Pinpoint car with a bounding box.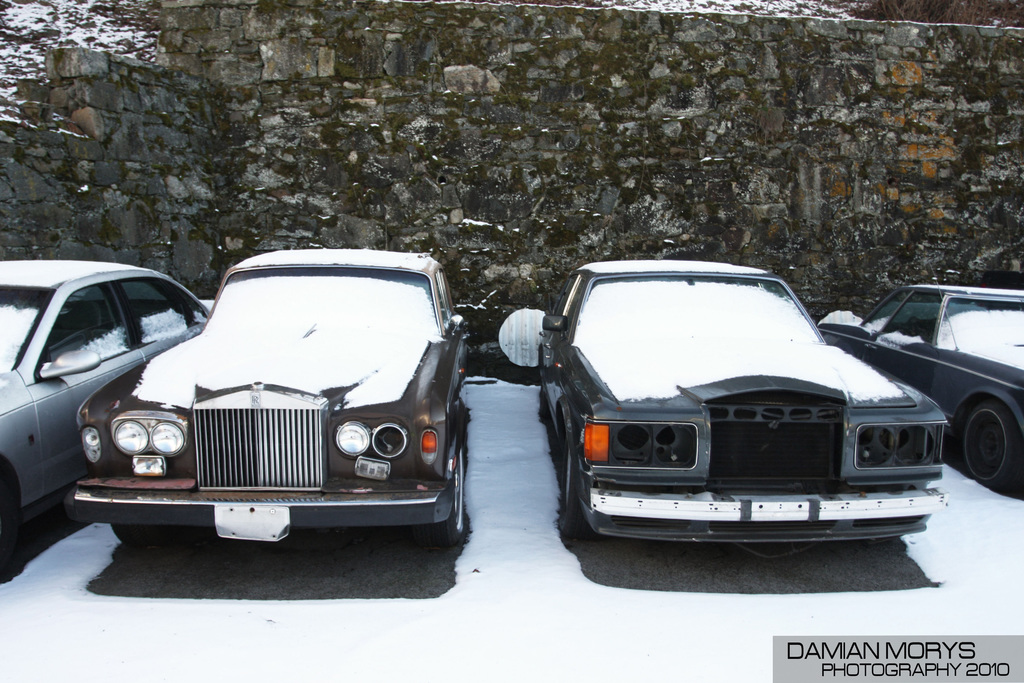
locate(0, 261, 215, 566).
